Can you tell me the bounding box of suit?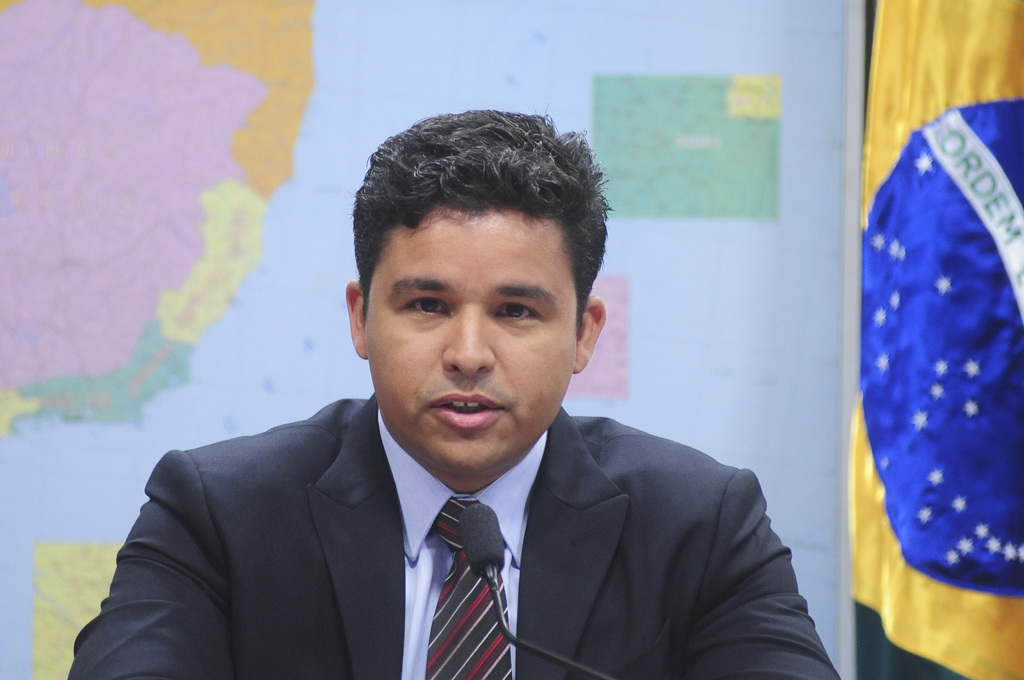
bbox(79, 349, 822, 667).
